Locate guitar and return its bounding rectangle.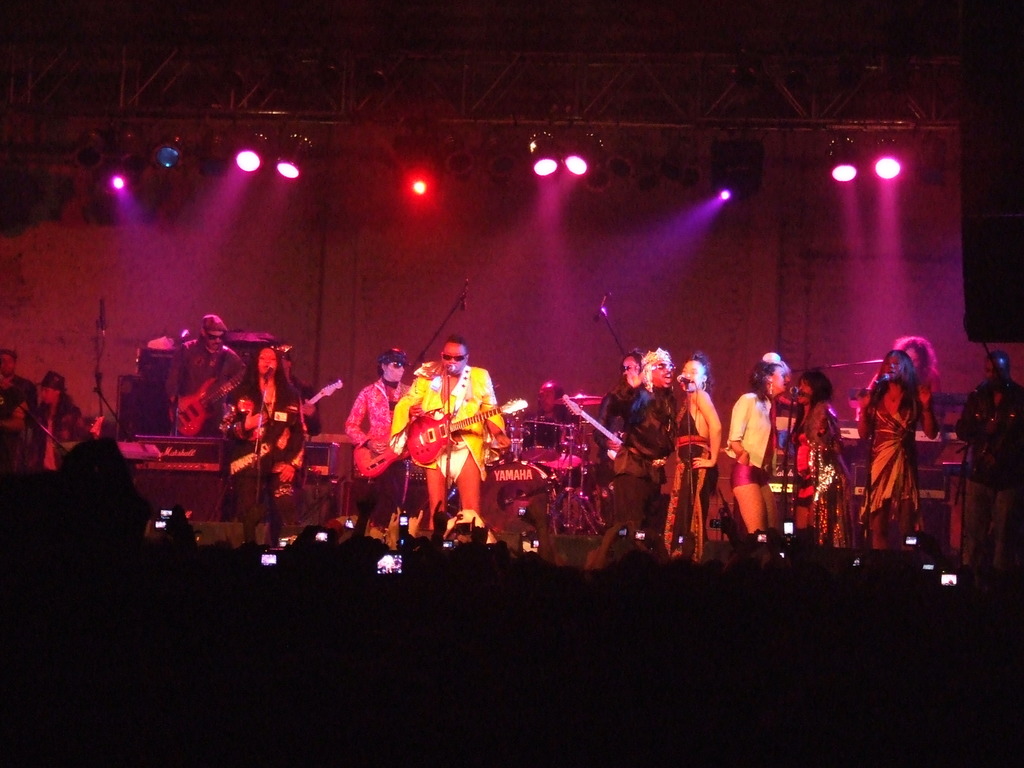
[x1=166, y1=343, x2=299, y2=434].
